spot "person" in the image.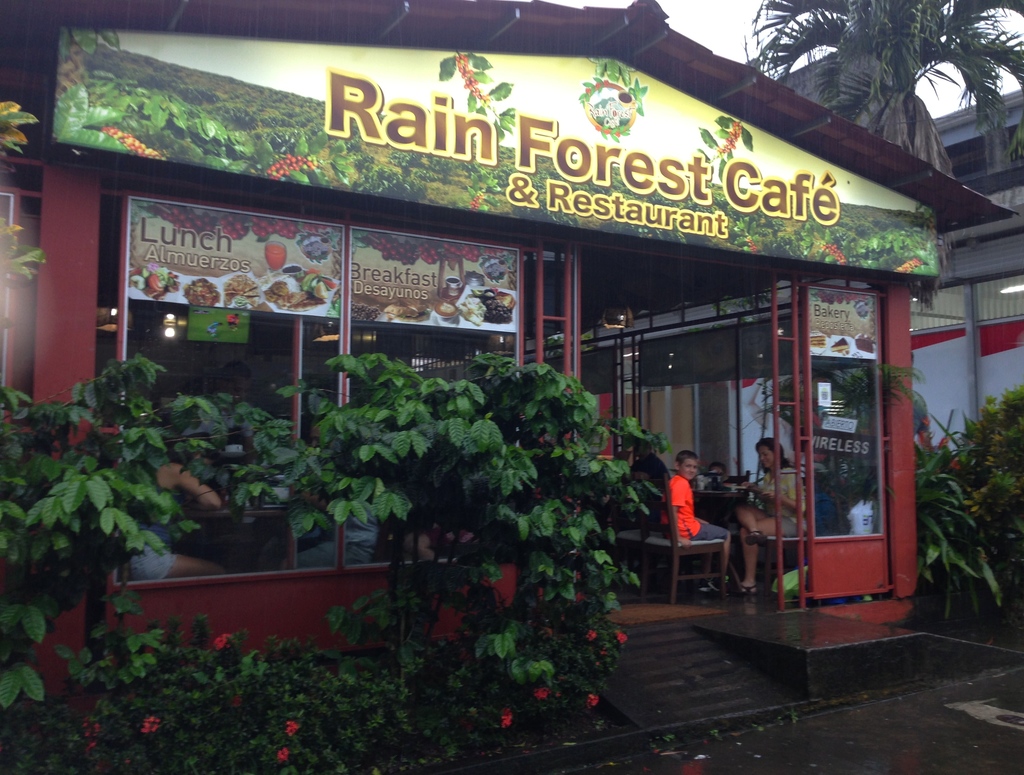
"person" found at bbox=(705, 459, 749, 521).
